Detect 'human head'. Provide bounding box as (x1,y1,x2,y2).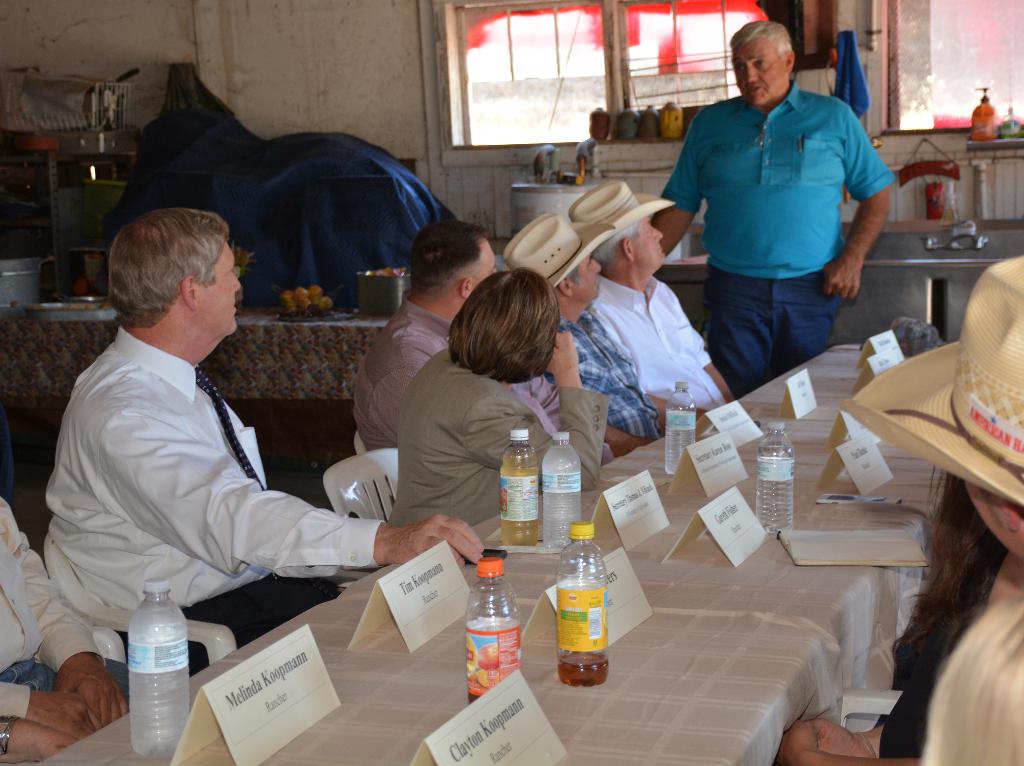
(501,213,602,309).
